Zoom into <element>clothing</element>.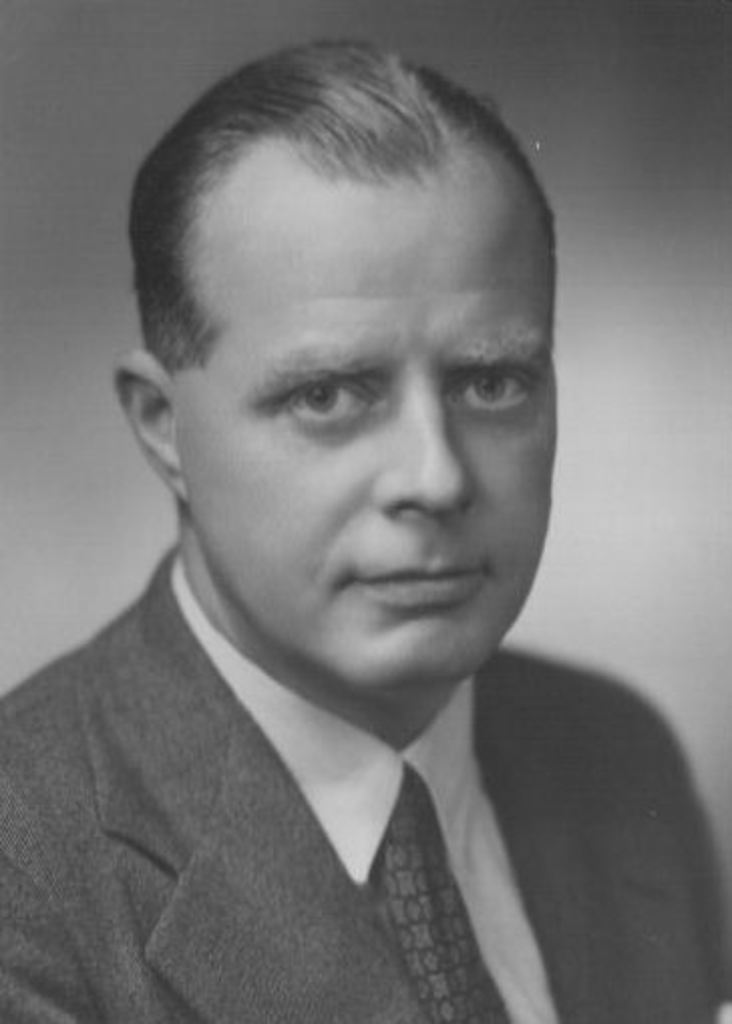
Zoom target: BBox(32, 616, 712, 1008).
